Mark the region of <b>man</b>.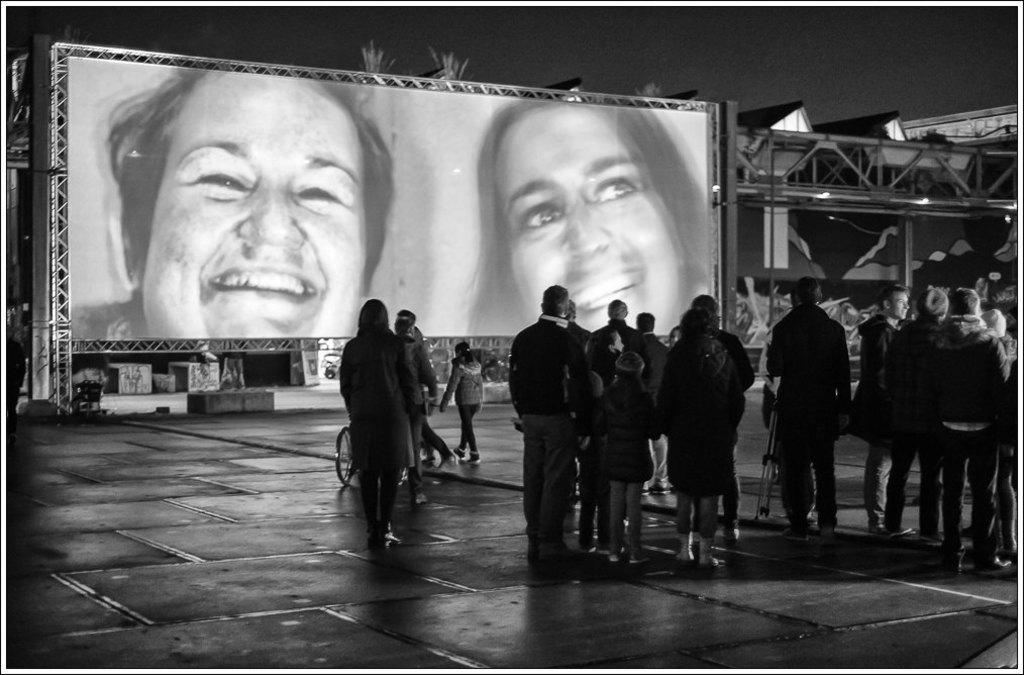
Region: x1=568 y1=300 x2=591 y2=502.
